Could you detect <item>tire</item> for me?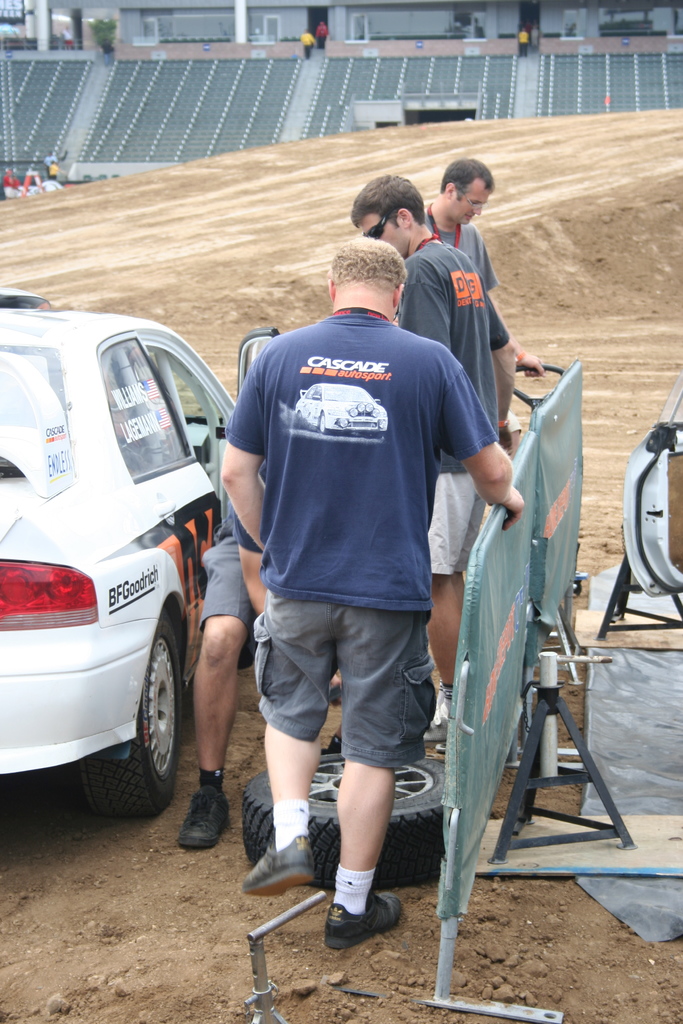
Detection result: 243:753:445:886.
